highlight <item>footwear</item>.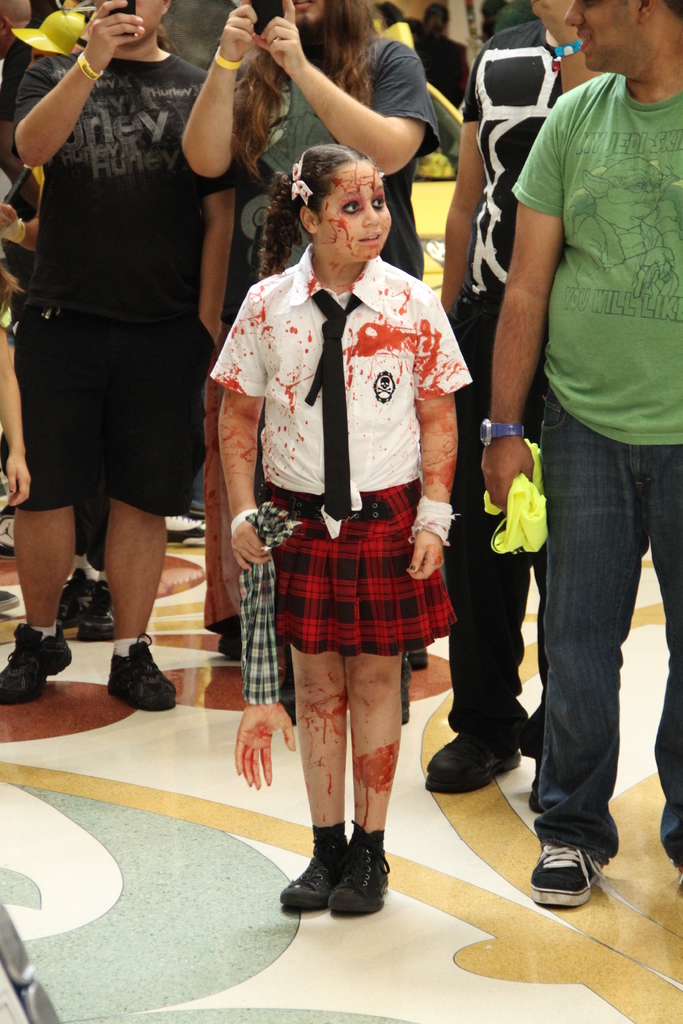
Highlighted region: crop(422, 729, 529, 796).
